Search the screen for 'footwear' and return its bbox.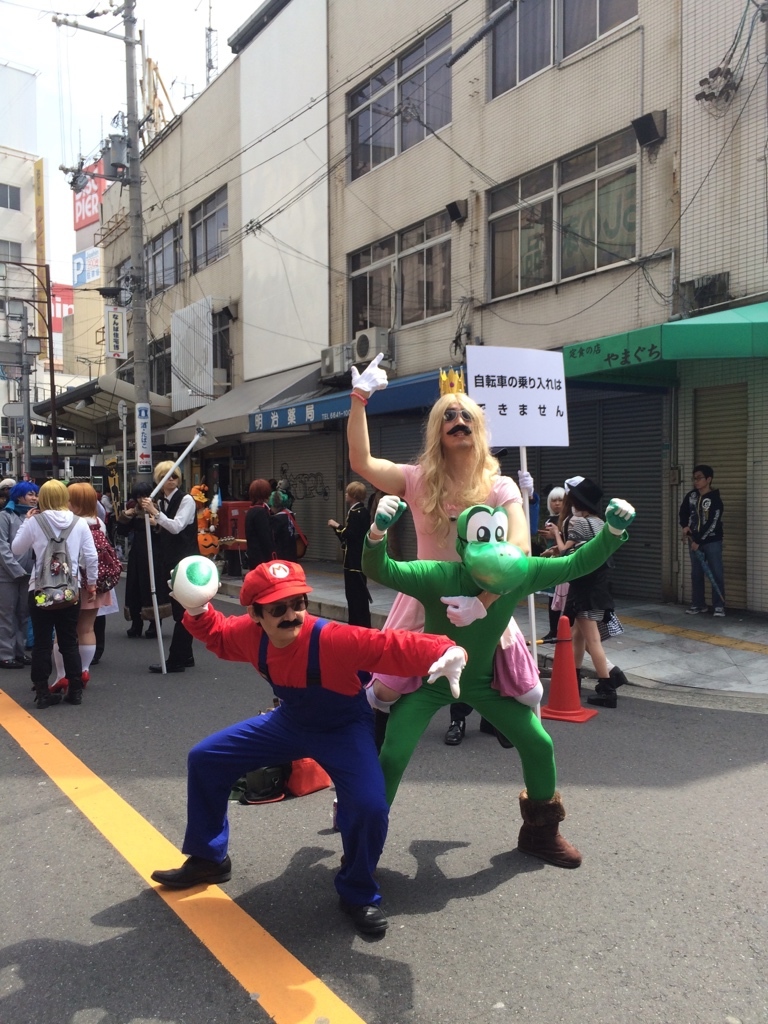
Found: {"x1": 125, "y1": 623, "x2": 139, "y2": 637}.
